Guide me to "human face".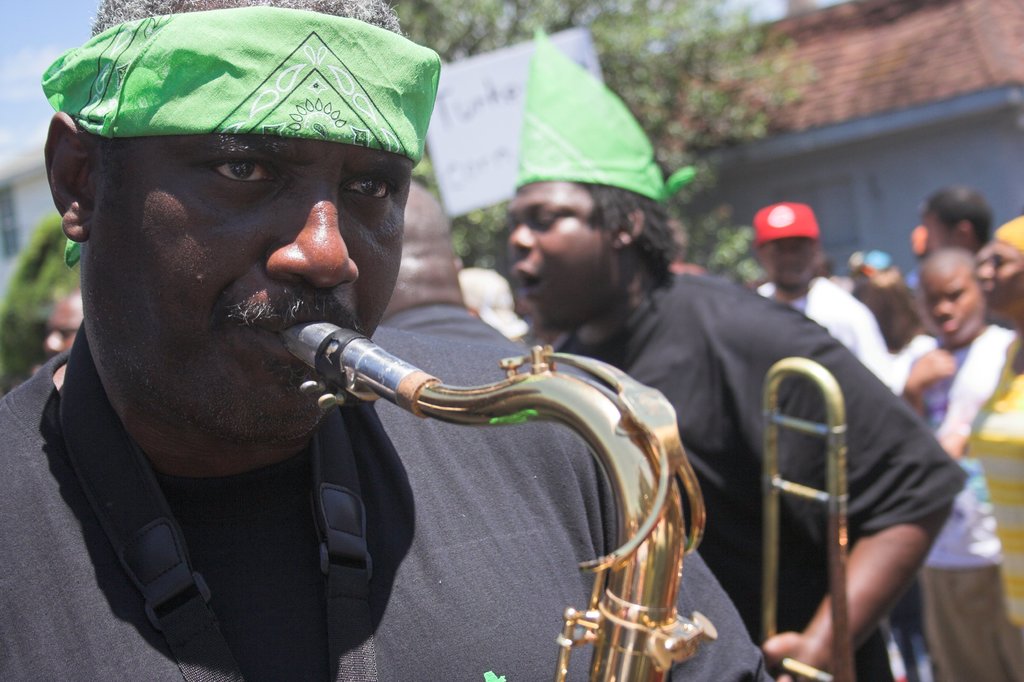
Guidance: BBox(917, 195, 961, 254).
